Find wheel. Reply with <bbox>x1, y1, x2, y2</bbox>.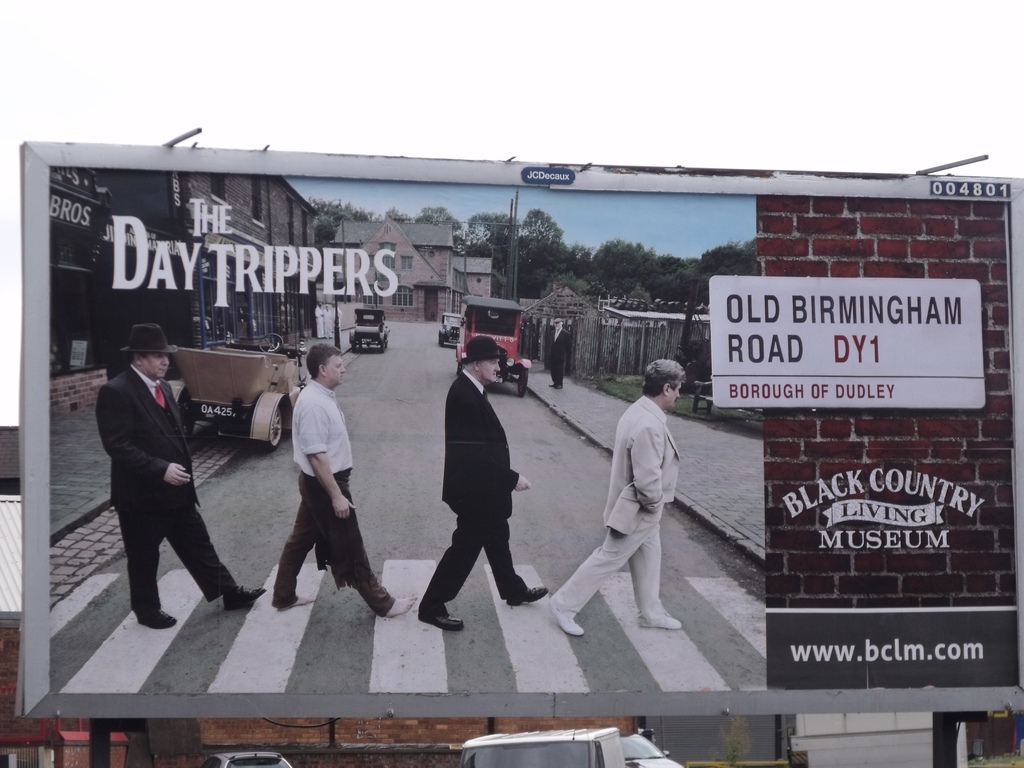
<bbox>382, 336, 387, 355</bbox>.
